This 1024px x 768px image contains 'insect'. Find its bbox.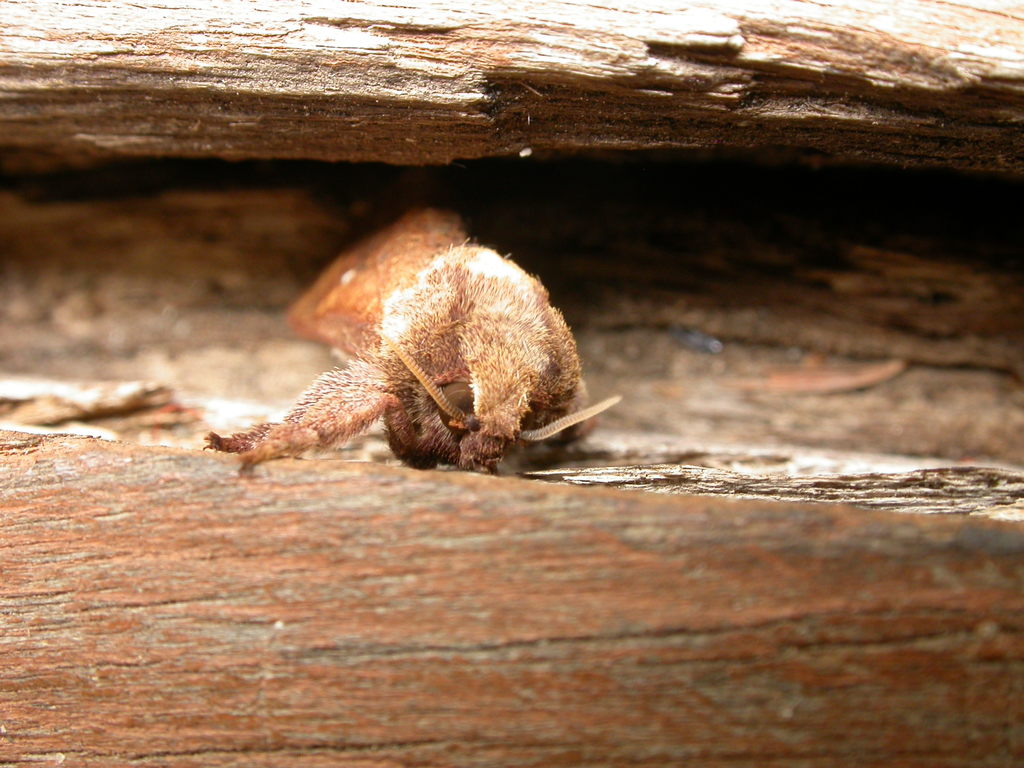
(200,241,621,475).
